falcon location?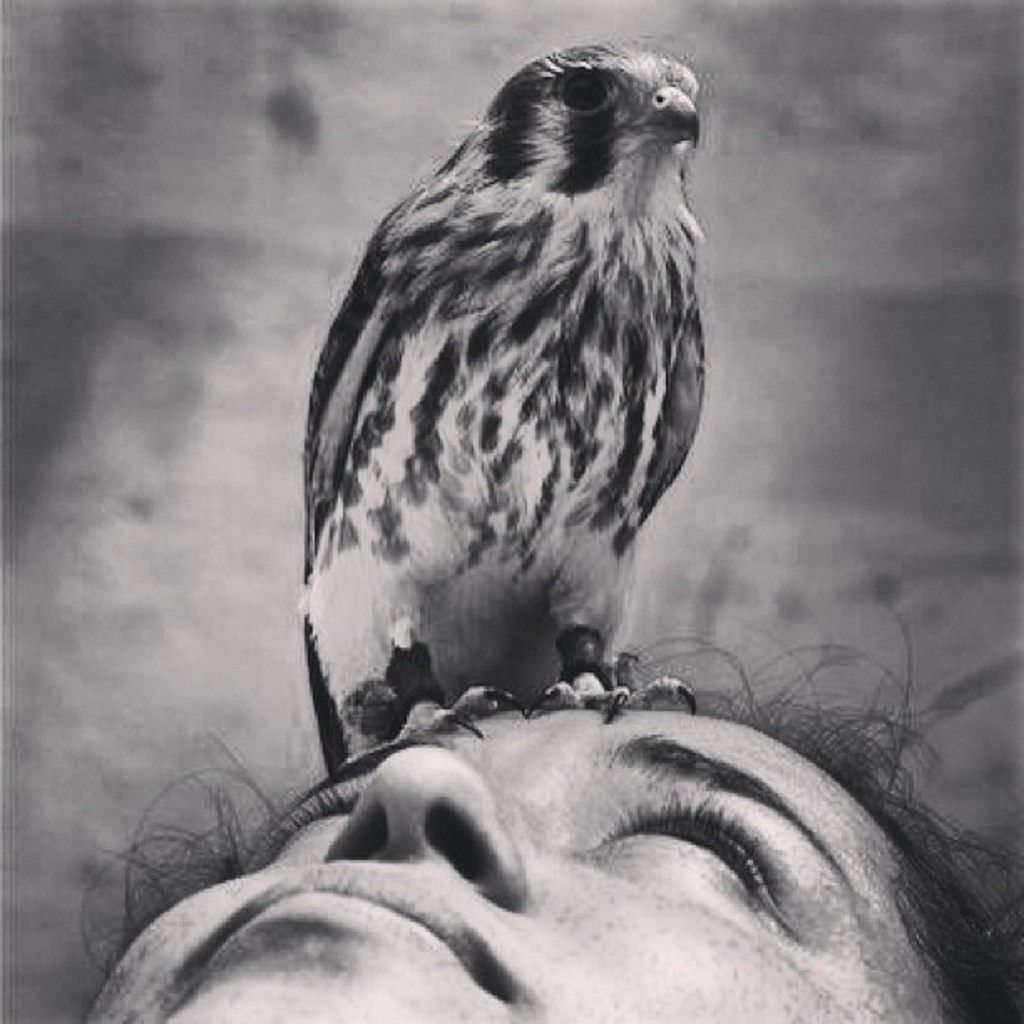
[x1=305, y1=28, x2=709, y2=780]
